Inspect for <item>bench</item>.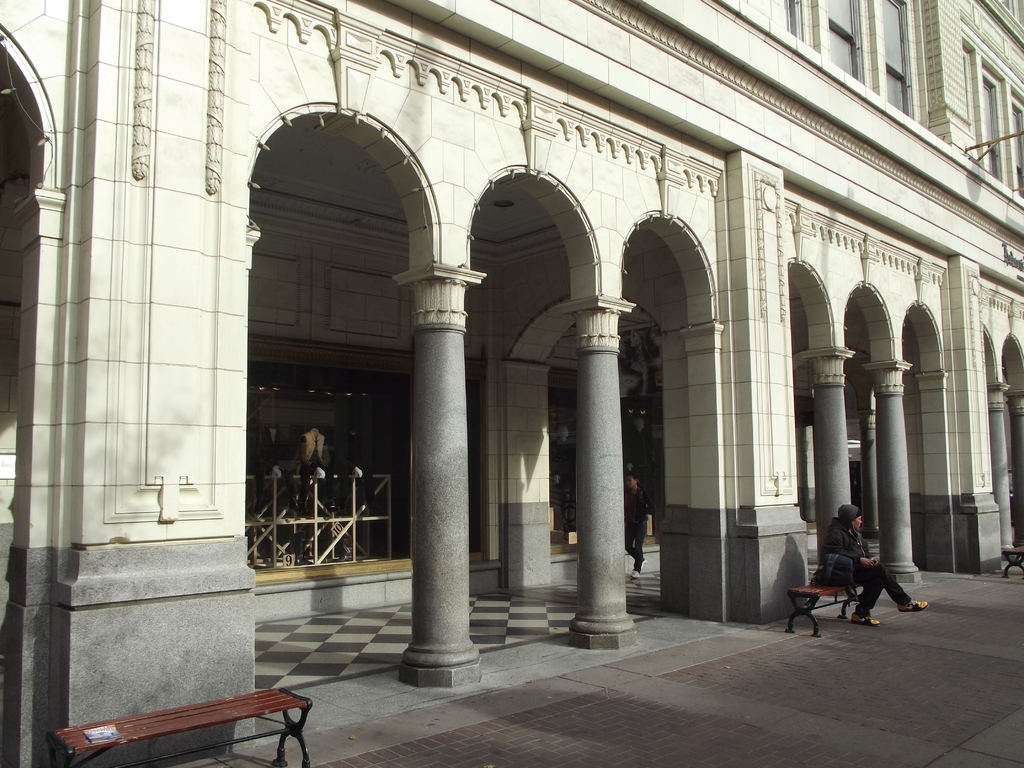
Inspection: (73, 672, 313, 767).
